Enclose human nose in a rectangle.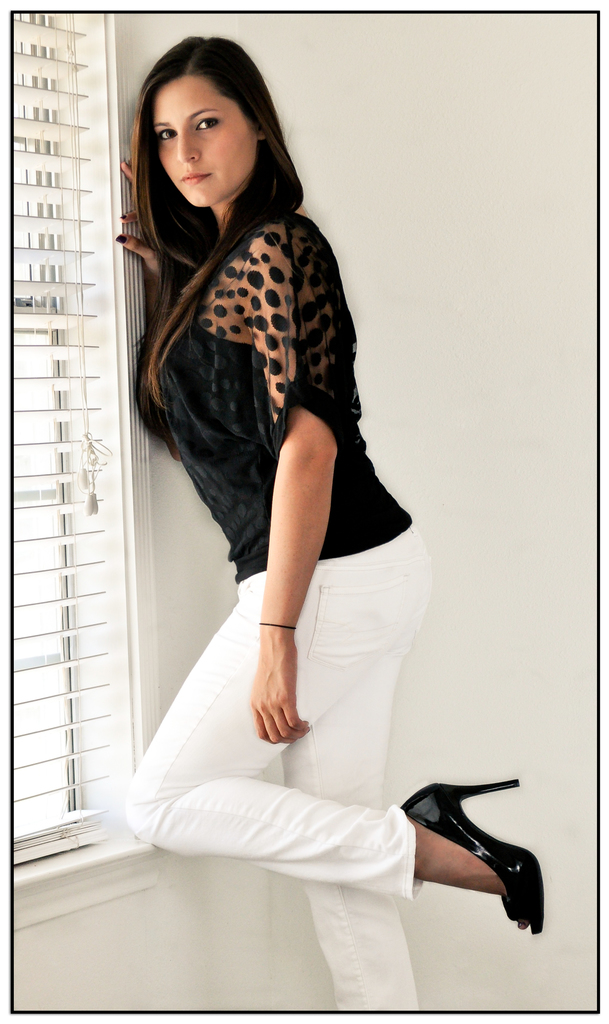
[x1=181, y1=130, x2=200, y2=164].
